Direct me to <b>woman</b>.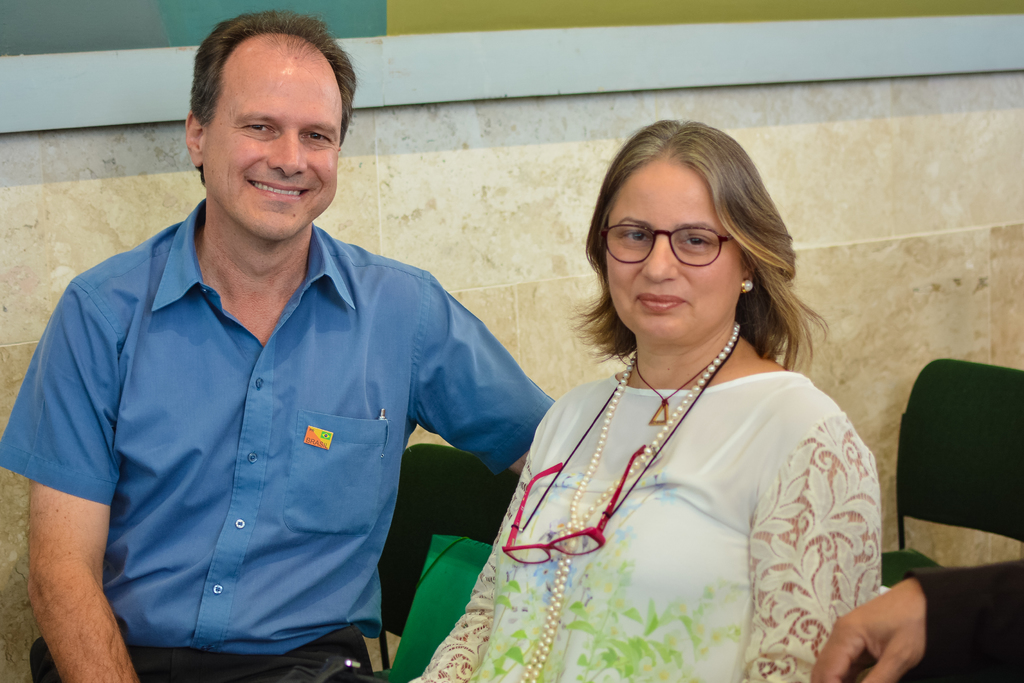
Direction: box=[392, 120, 886, 682].
